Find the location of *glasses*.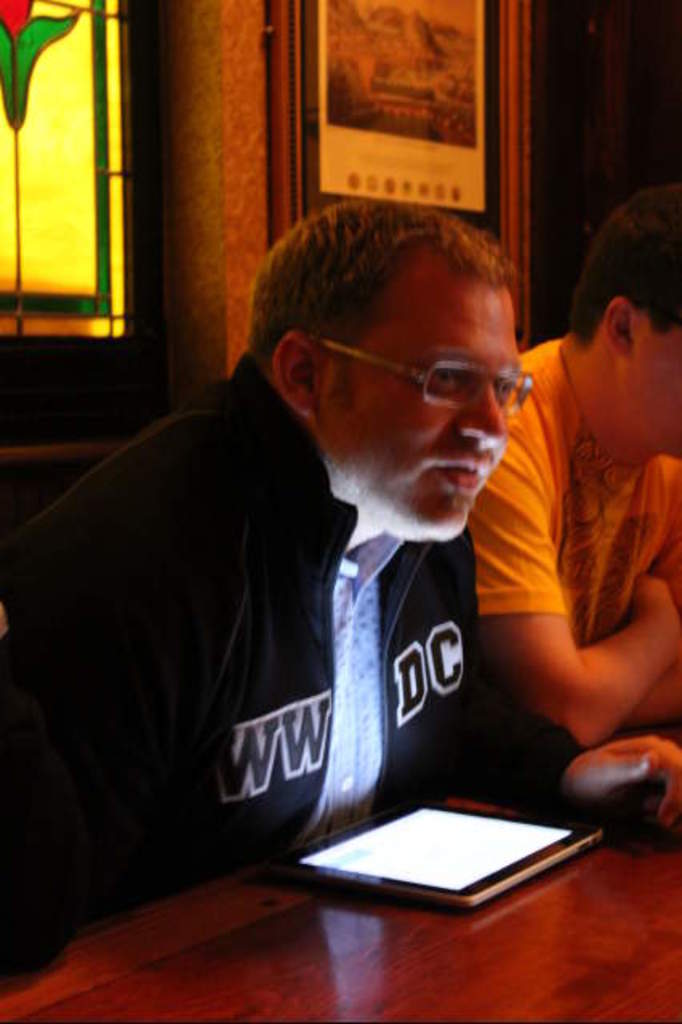
Location: bbox(295, 325, 530, 402).
